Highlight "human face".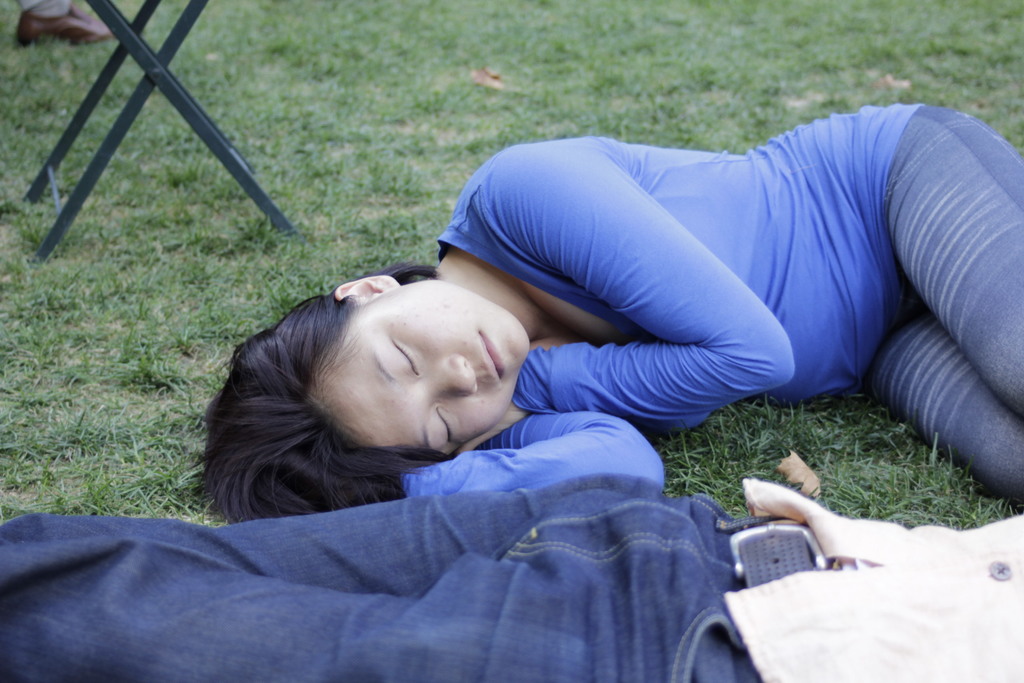
Highlighted region: box(309, 273, 527, 470).
